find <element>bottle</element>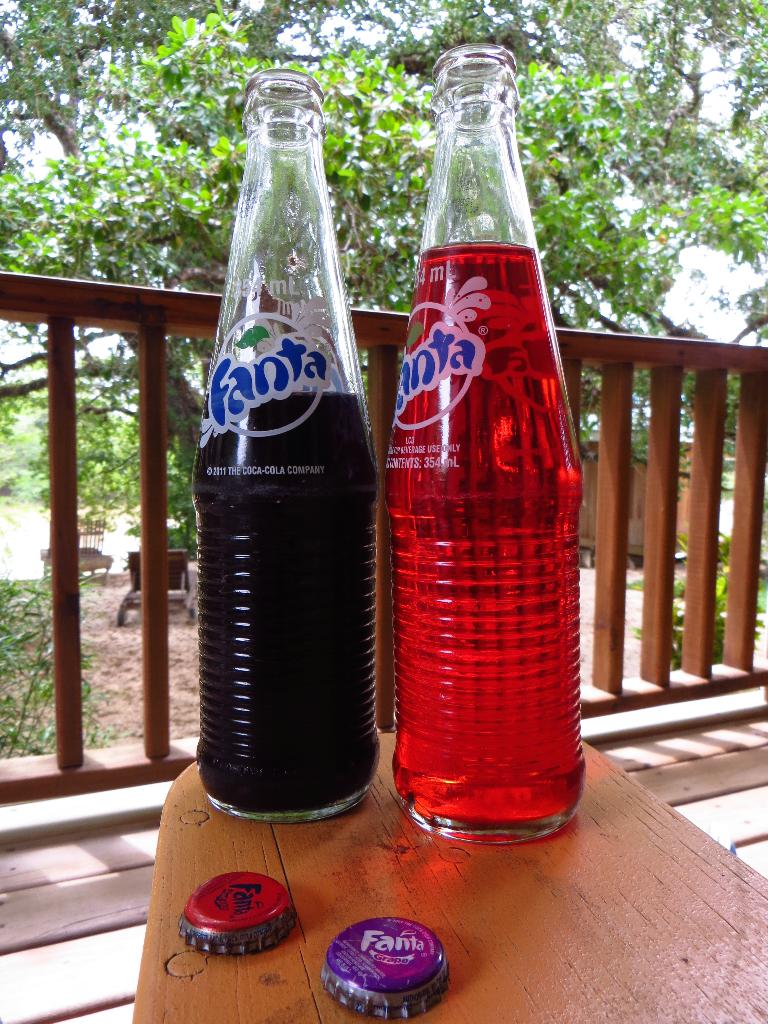
<region>383, 40, 589, 843</region>
